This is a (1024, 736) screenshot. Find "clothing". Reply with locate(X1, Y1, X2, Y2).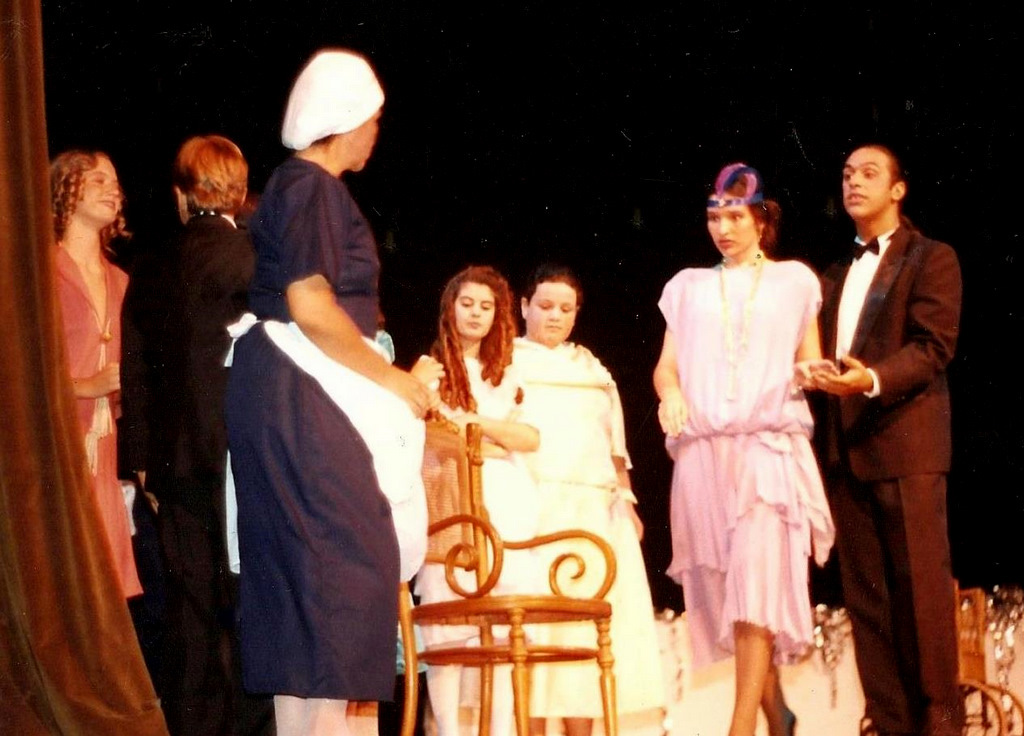
locate(507, 337, 674, 735).
